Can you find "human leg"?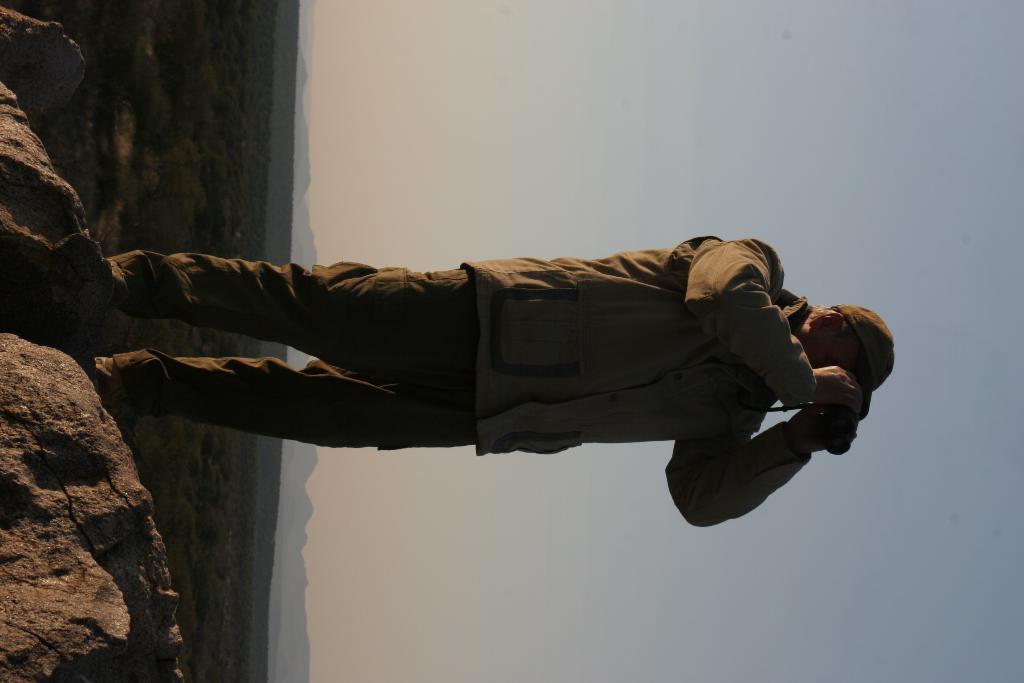
Yes, bounding box: [x1=97, y1=247, x2=449, y2=370].
